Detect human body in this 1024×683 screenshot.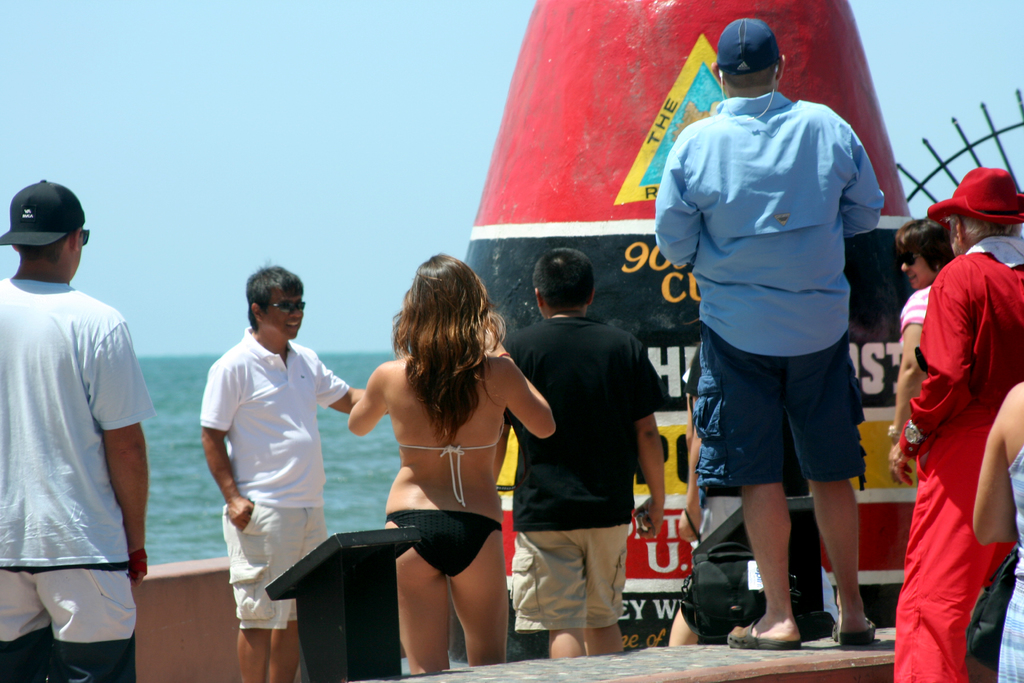
Detection: 348/342/562/673.
